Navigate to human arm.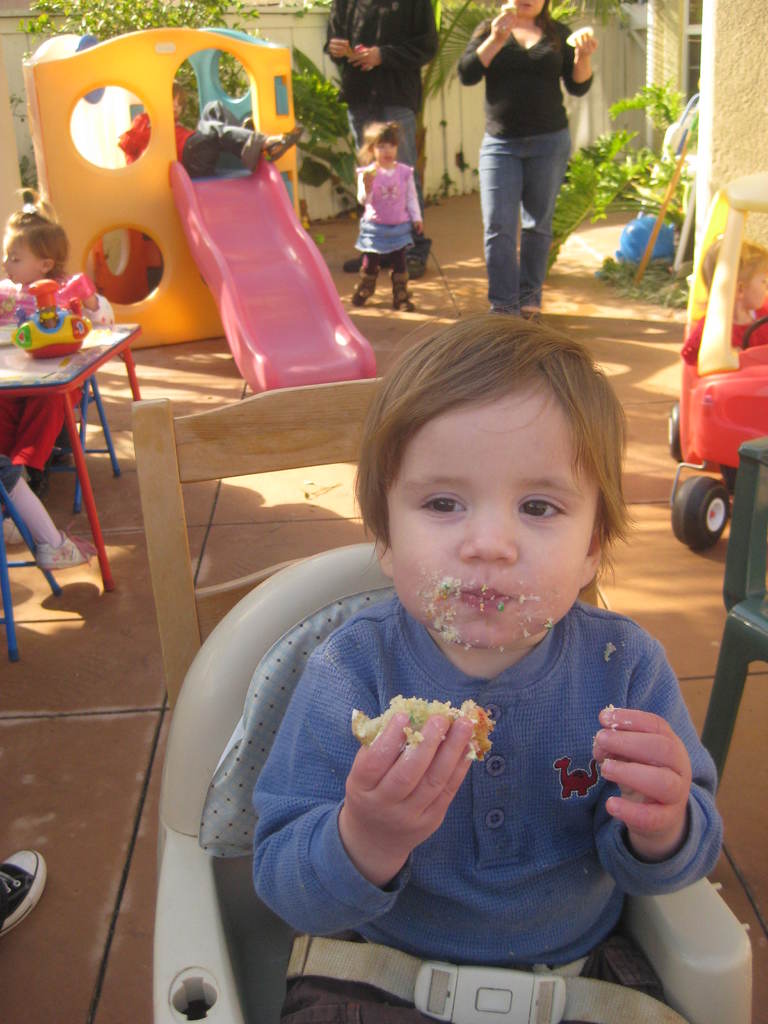
Navigation target: left=356, top=170, right=374, bottom=205.
